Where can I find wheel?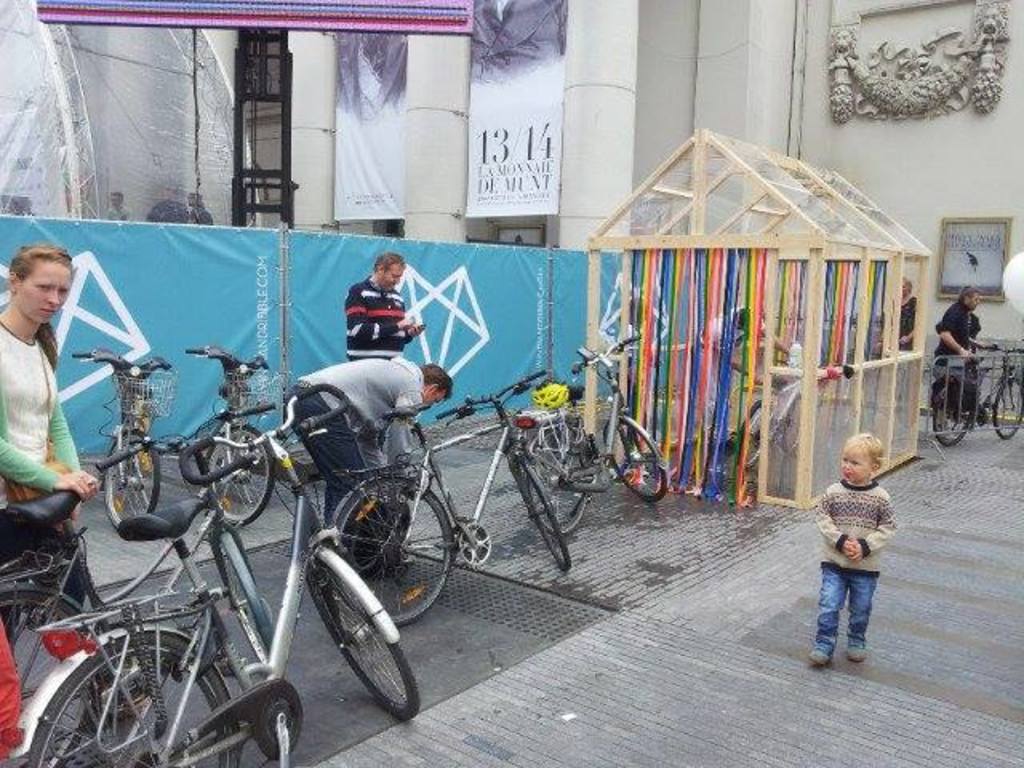
You can find it at box=[930, 381, 981, 450].
